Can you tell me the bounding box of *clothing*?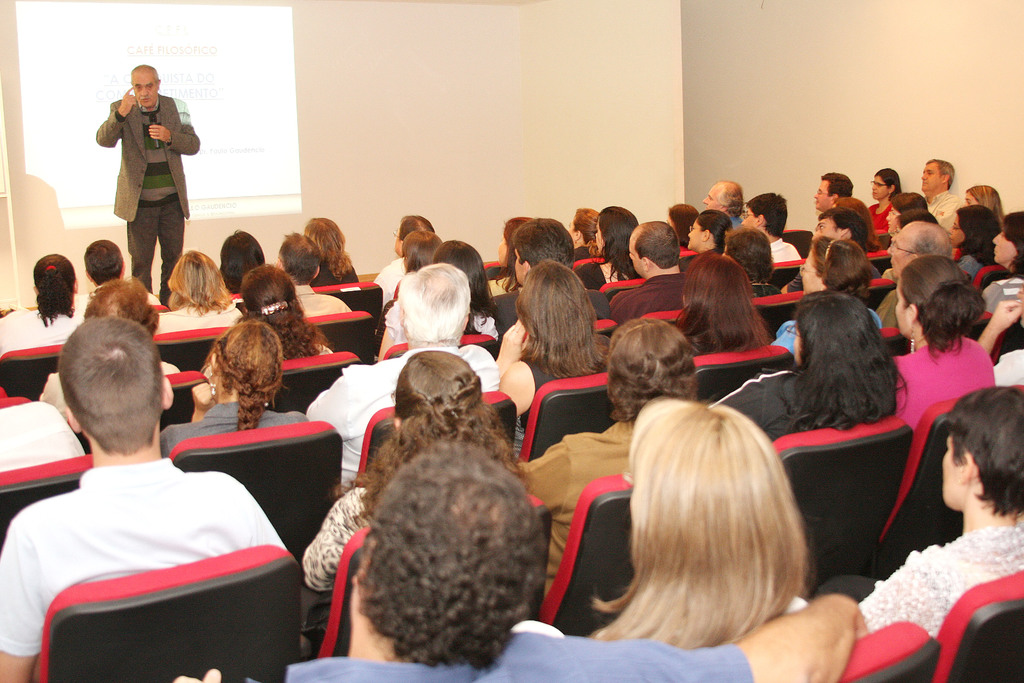
rect(958, 247, 989, 279).
